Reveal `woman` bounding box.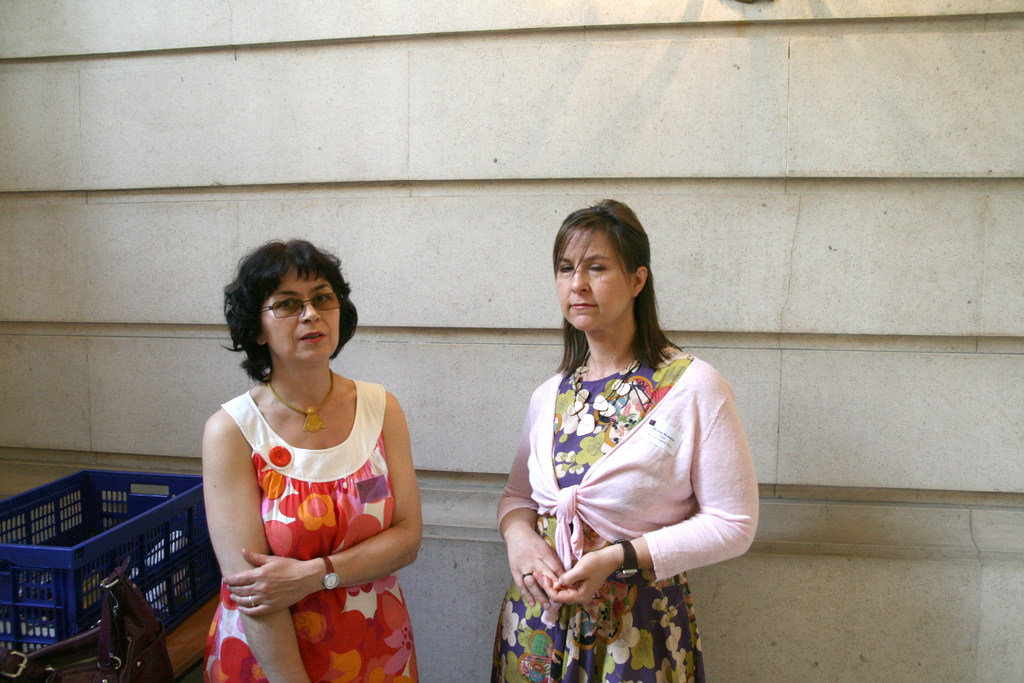
Revealed: bbox=[497, 204, 757, 677].
